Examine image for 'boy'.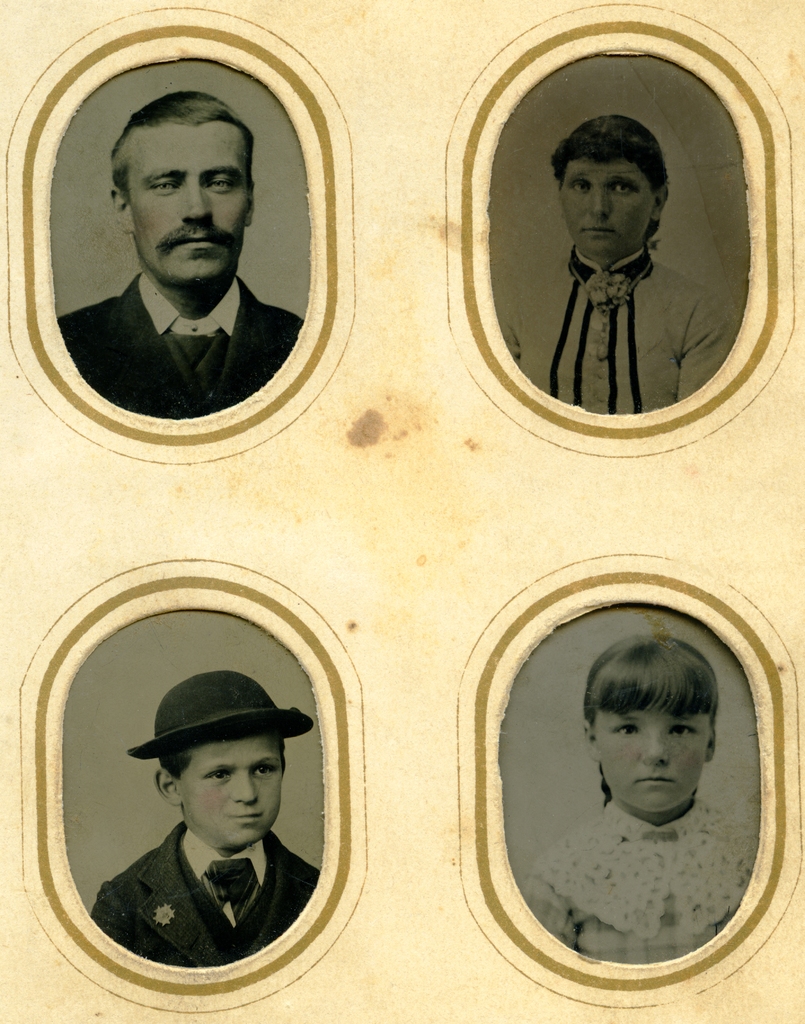
Examination result: crop(83, 671, 333, 968).
